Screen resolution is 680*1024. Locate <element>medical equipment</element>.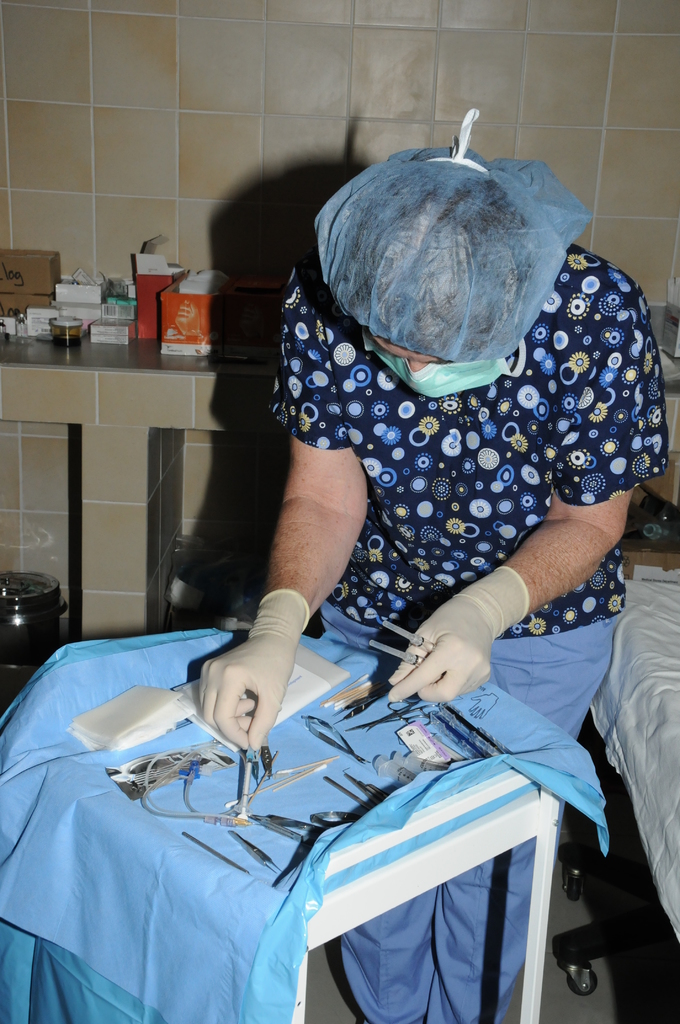
<region>382, 618, 433, 652</region>.
